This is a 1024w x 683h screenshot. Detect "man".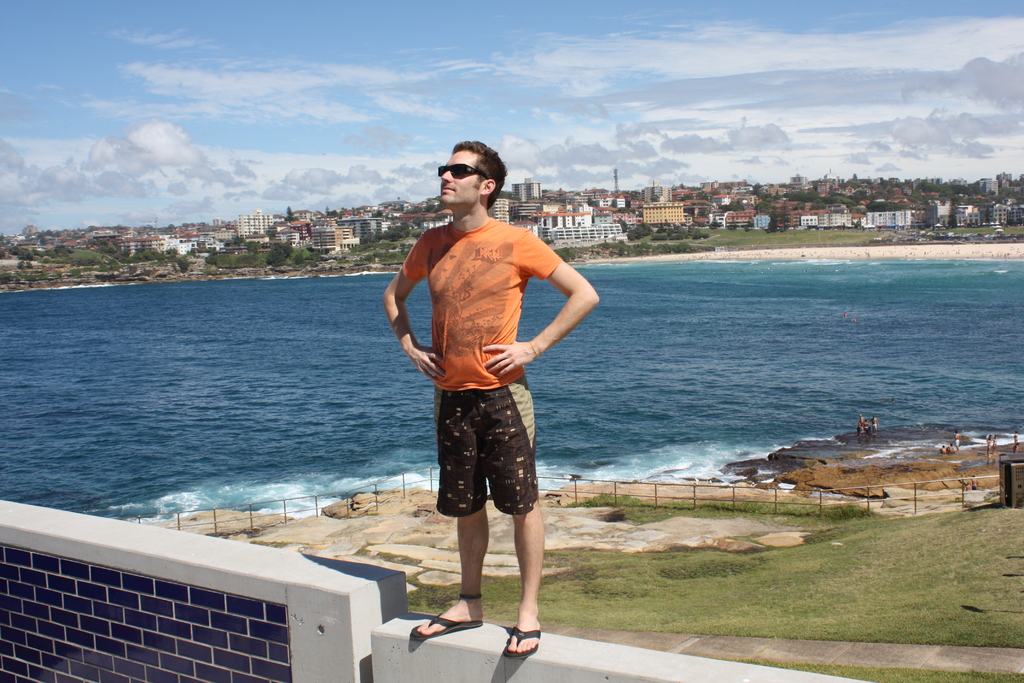
<region>406, 147, 600, 655</region>.
